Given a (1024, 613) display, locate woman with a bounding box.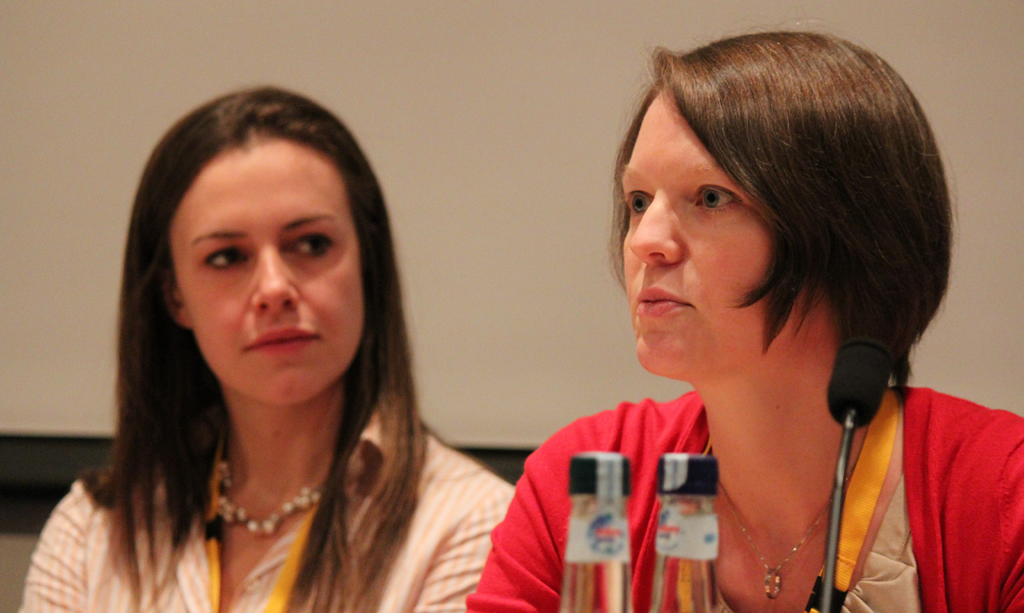
Located: {"left": 464, "top": 29, "right": 1023, "bottom": 612}.
